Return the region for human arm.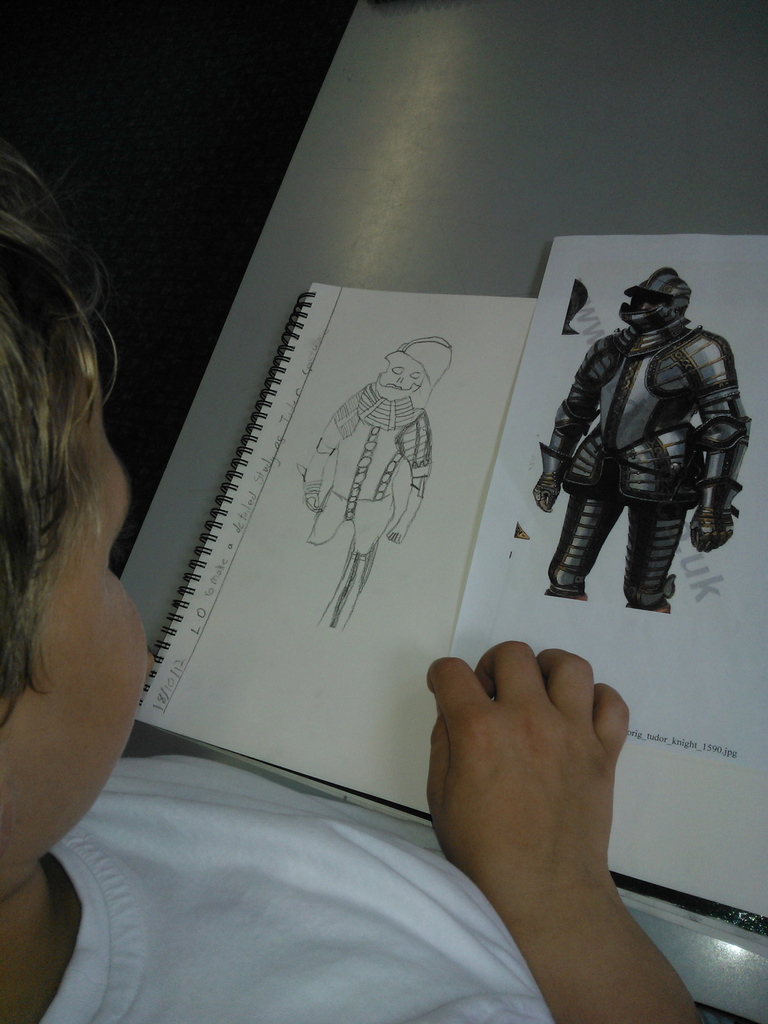
x1=294 y1=424 x2=330 y2=490.
